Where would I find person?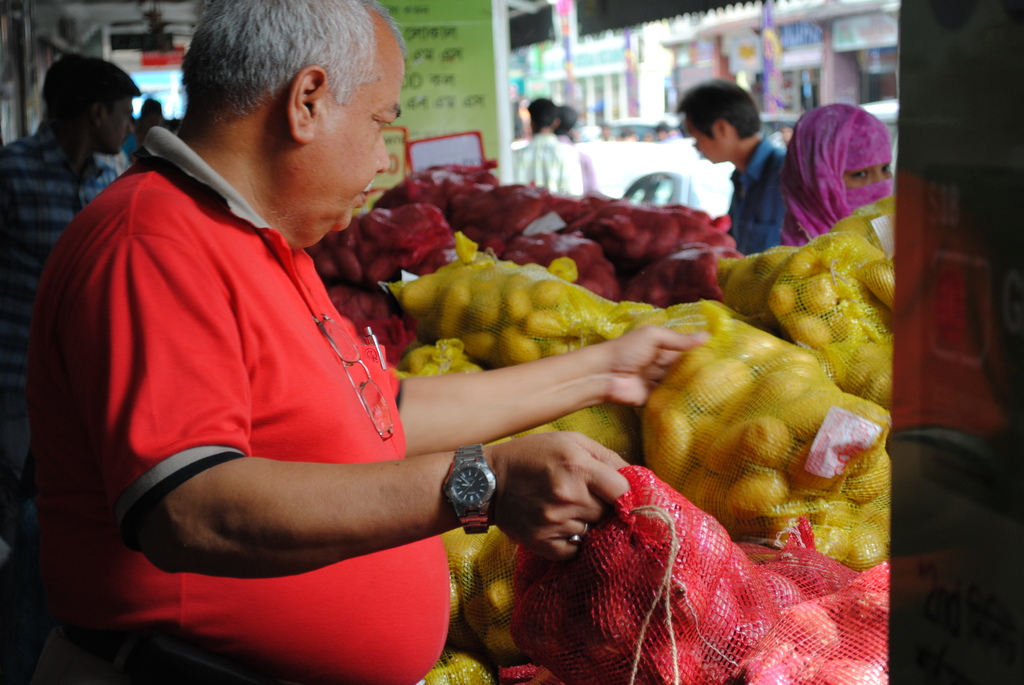
At [4, 0, 692, 677].
